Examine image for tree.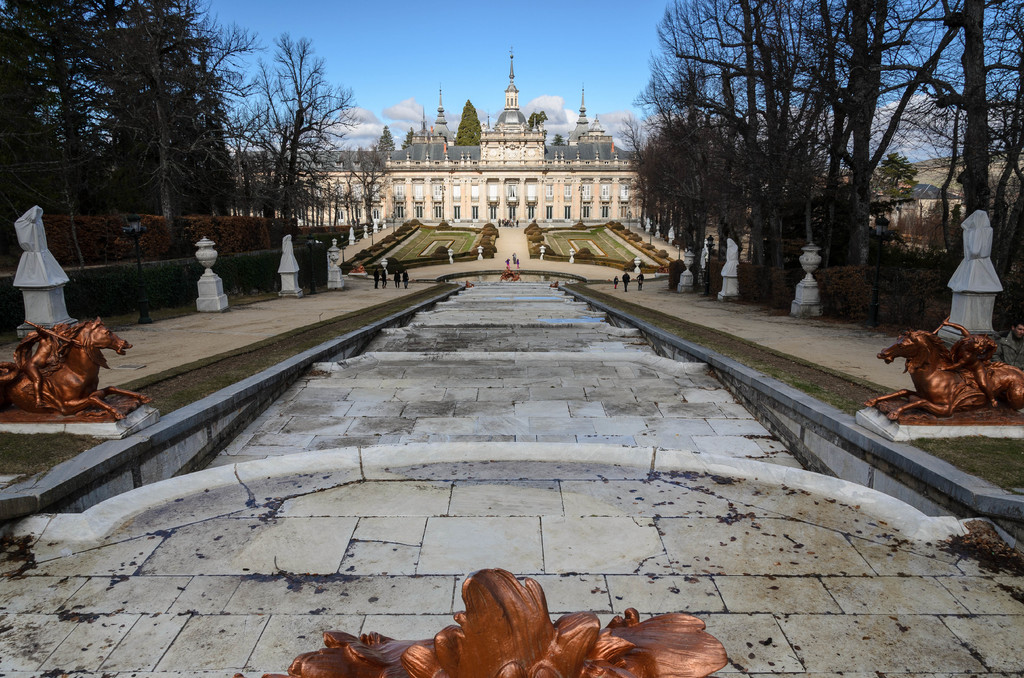
Examination result: 695/0/814/242.
